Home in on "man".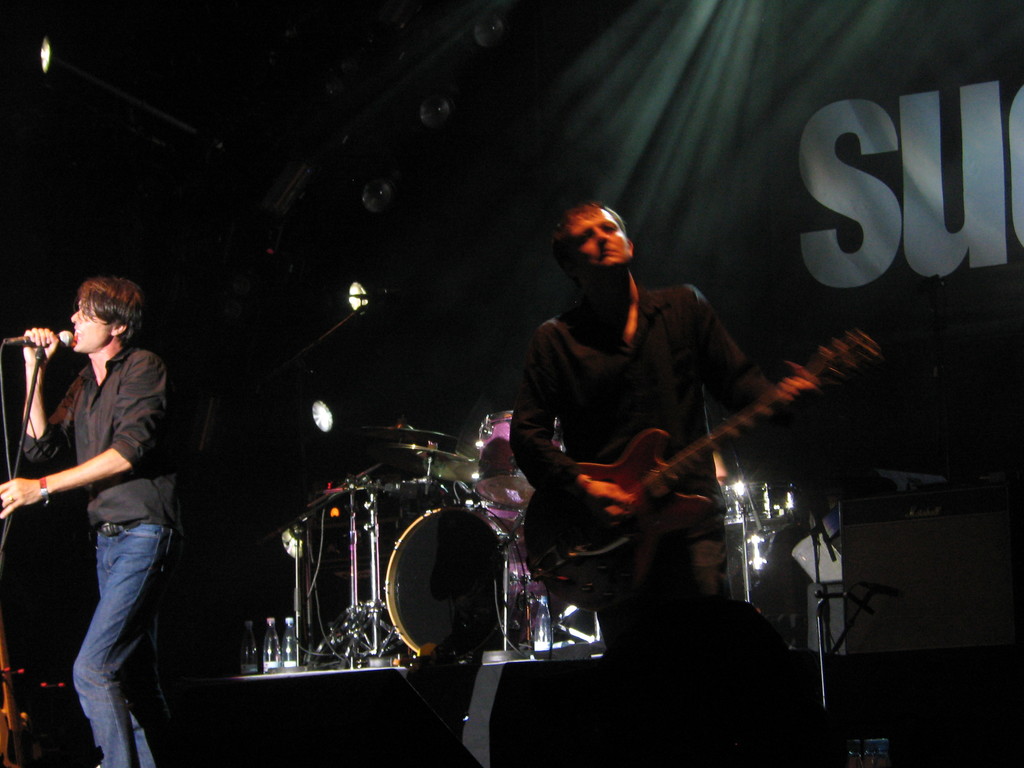
Homed in at (495,200,778,767).
